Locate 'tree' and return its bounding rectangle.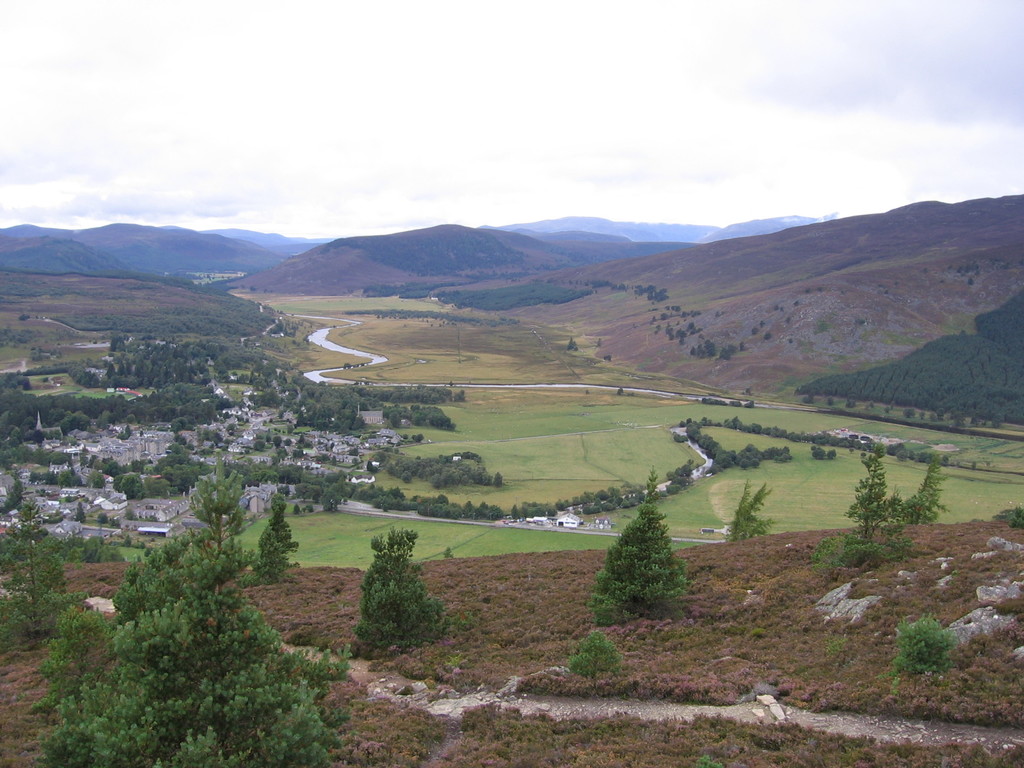
{"x1": 849, "y1": 438, "x2": 892, "y2": 537}.
